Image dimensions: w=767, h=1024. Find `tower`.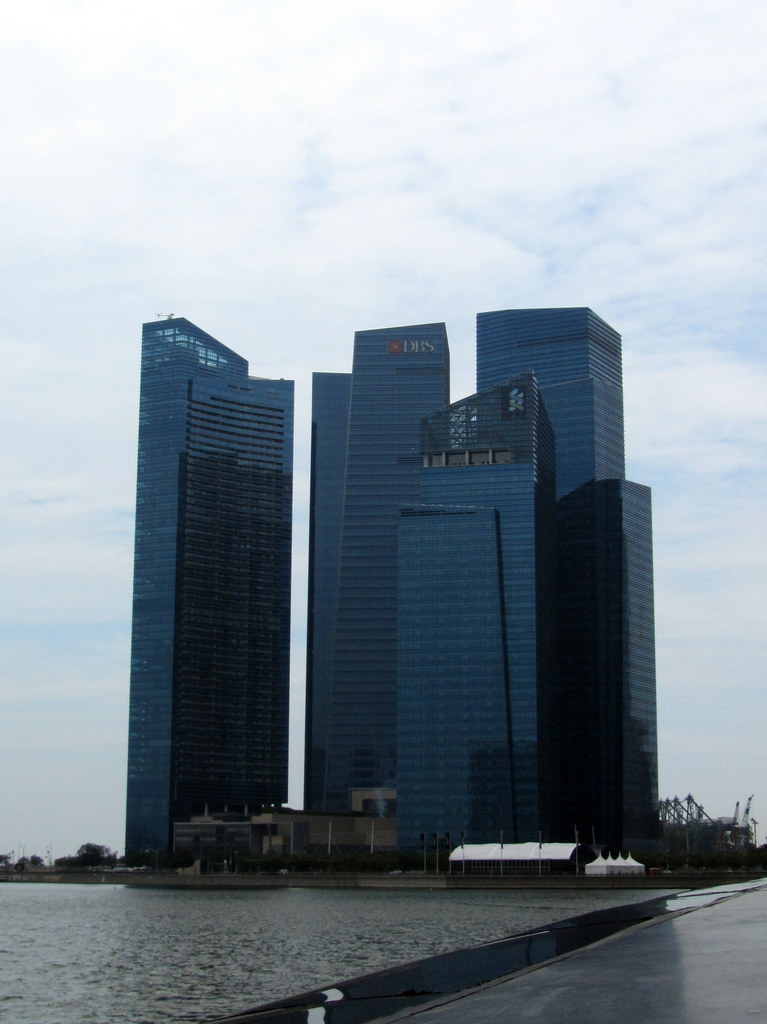
[111,248,337,889].
